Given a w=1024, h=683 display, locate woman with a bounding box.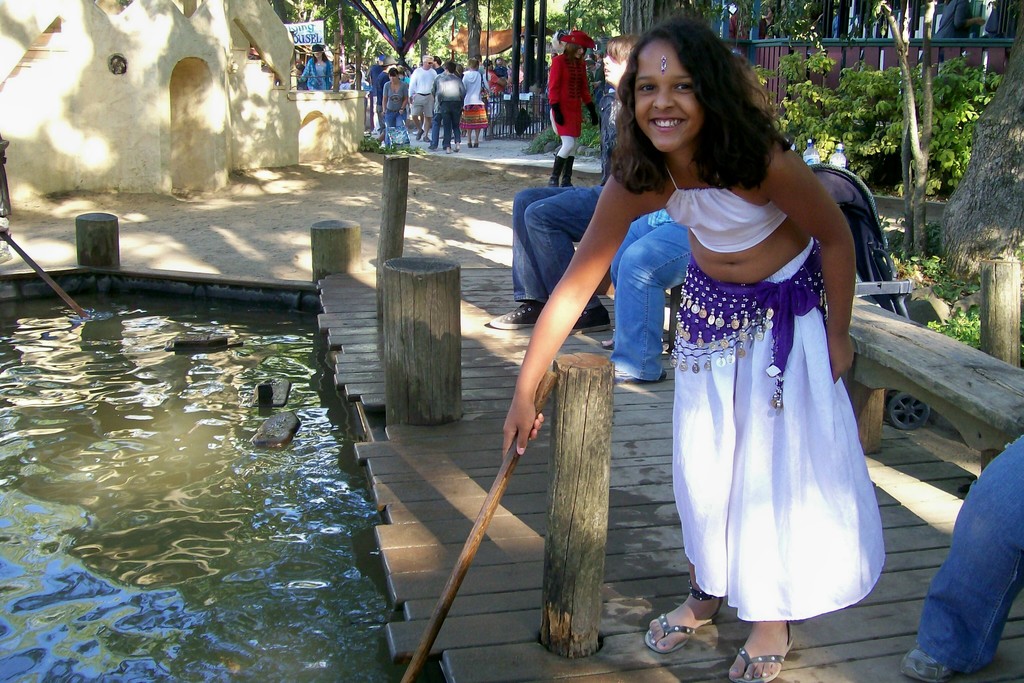
Located: [left=295, top=44, right=334, bottom=91].
